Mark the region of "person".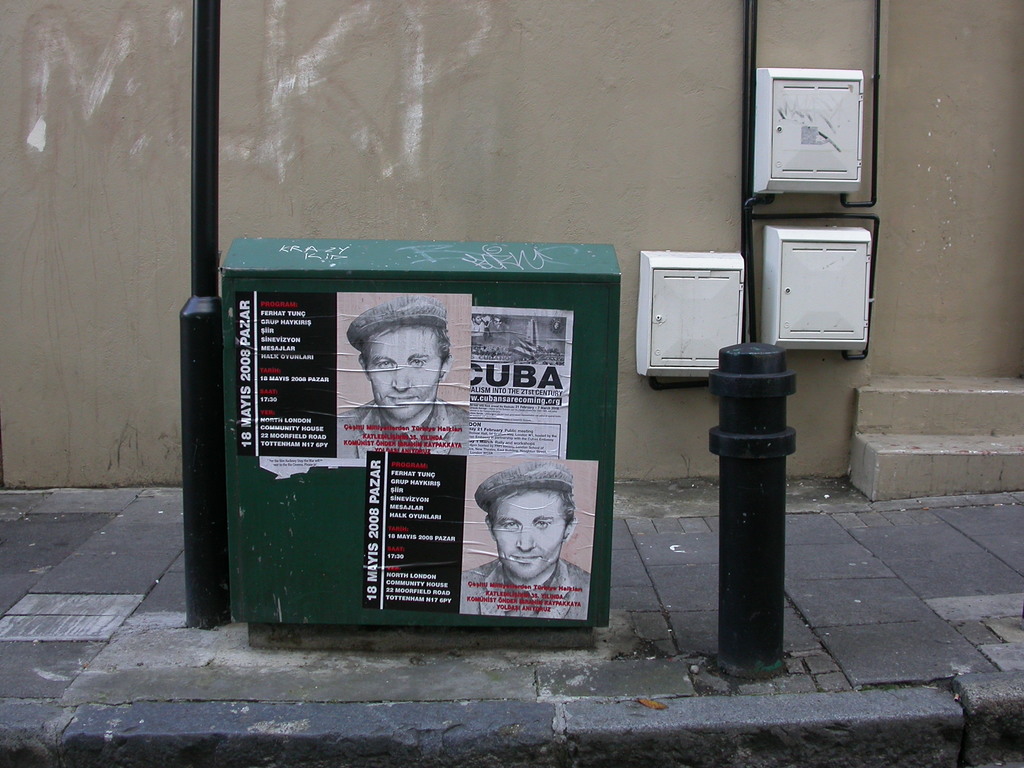
Region: 342:296:467:457.
